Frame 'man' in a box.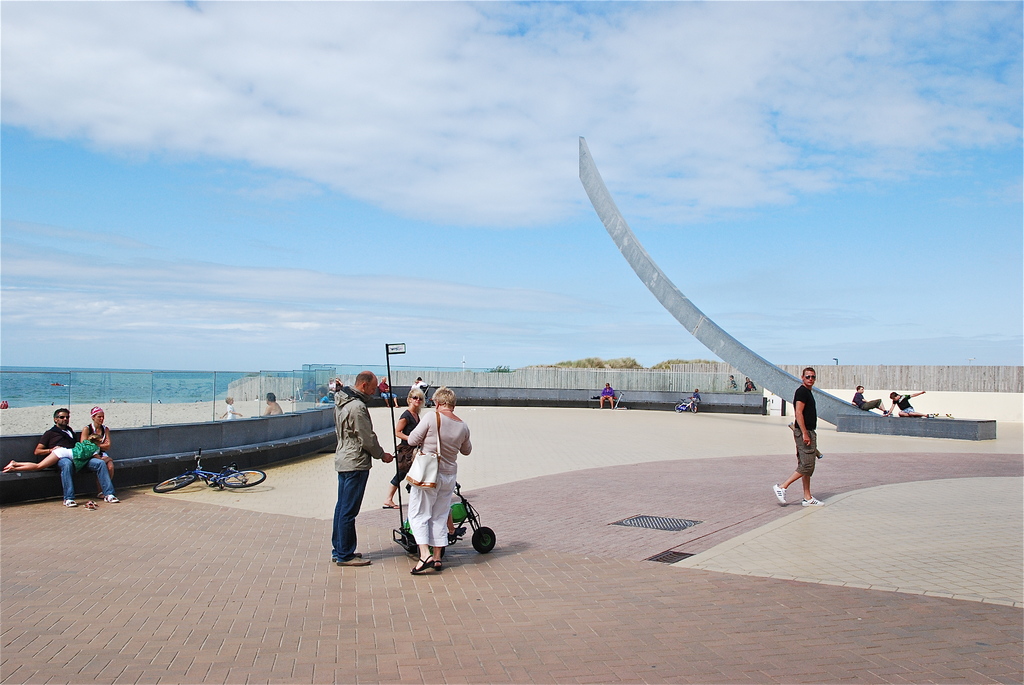
321/372/387/569.
